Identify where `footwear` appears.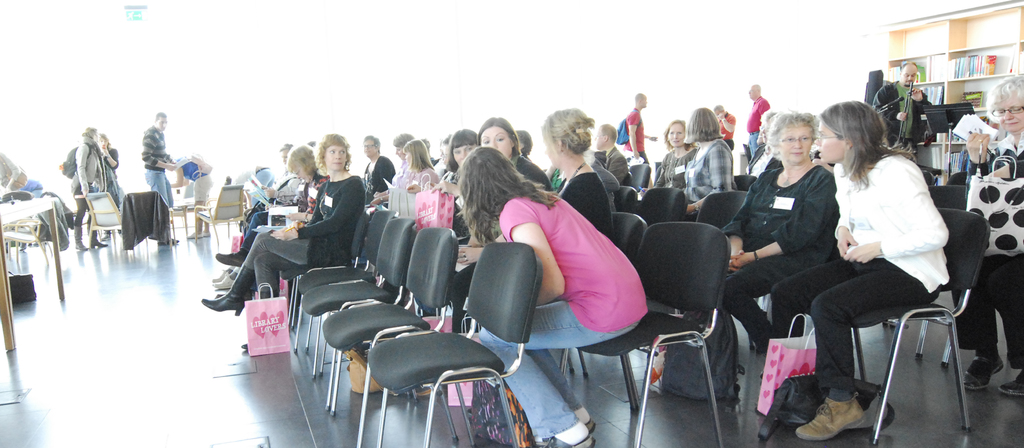
Appears at {"x1": 215, "y1": 245, "x2": 245, "y2": 268}.
